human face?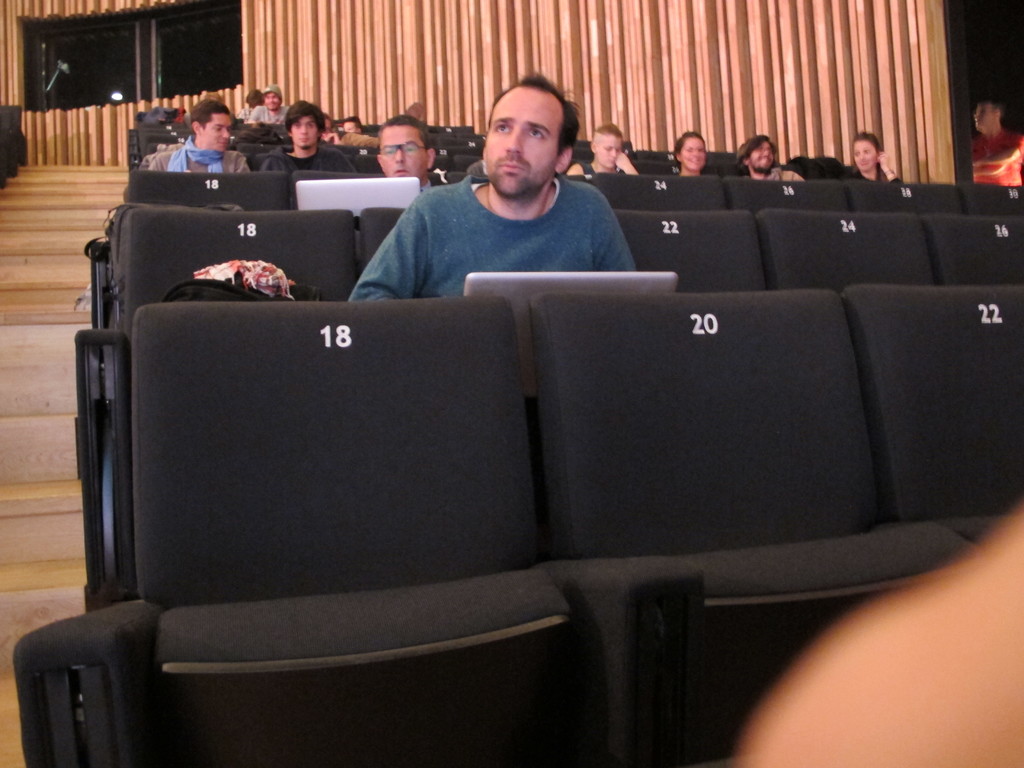
select_region(291, 116, 313, 145)
